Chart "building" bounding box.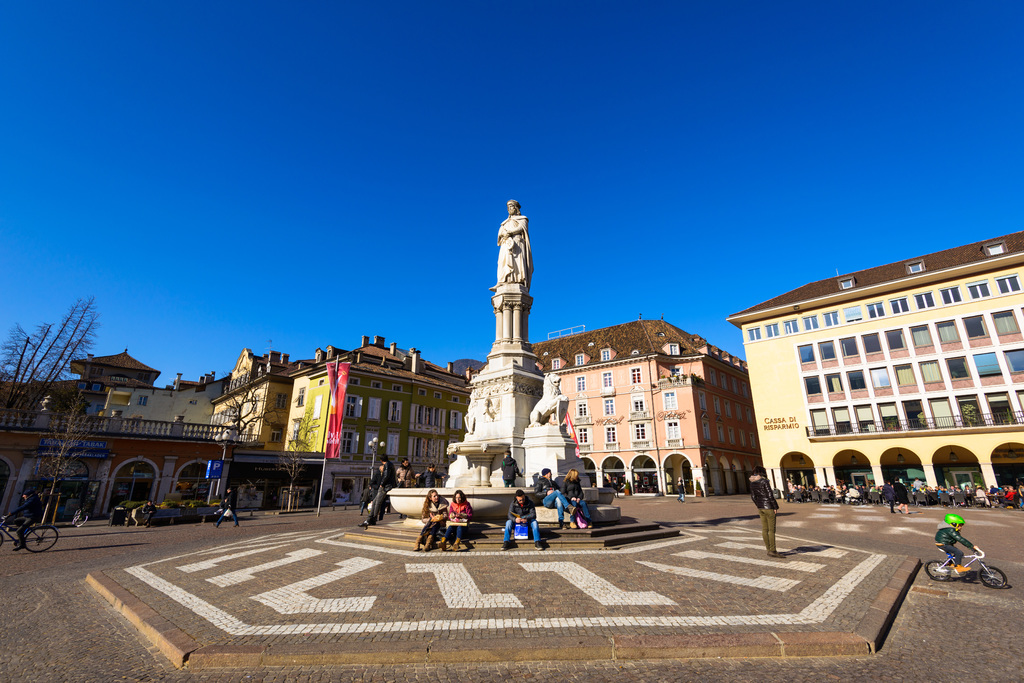
Charted: box=[130, 378, 201, 473].
